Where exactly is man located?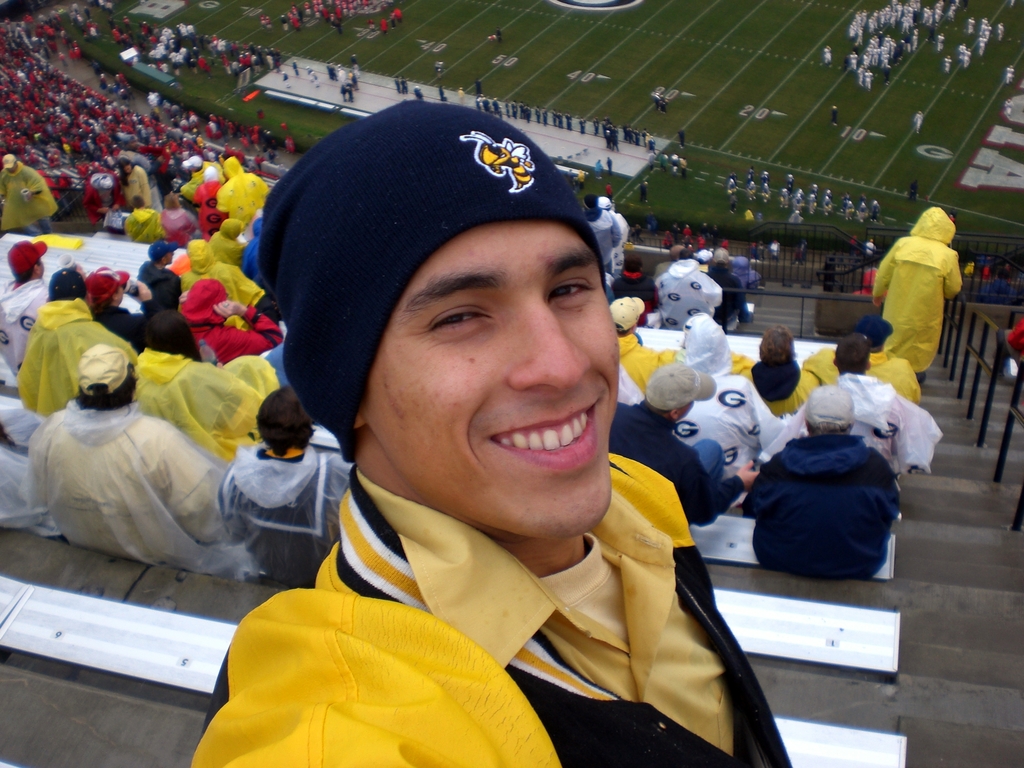
Its bounding box is <box>604,305,675,388</box>.
